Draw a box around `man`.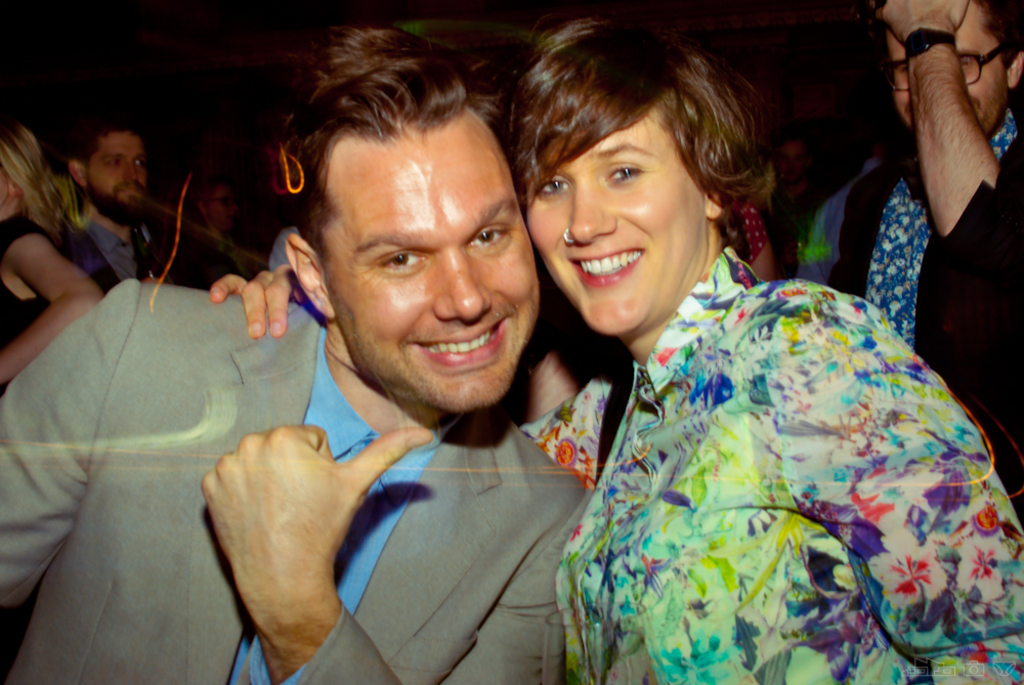
region(61, 109, 184, 299).
